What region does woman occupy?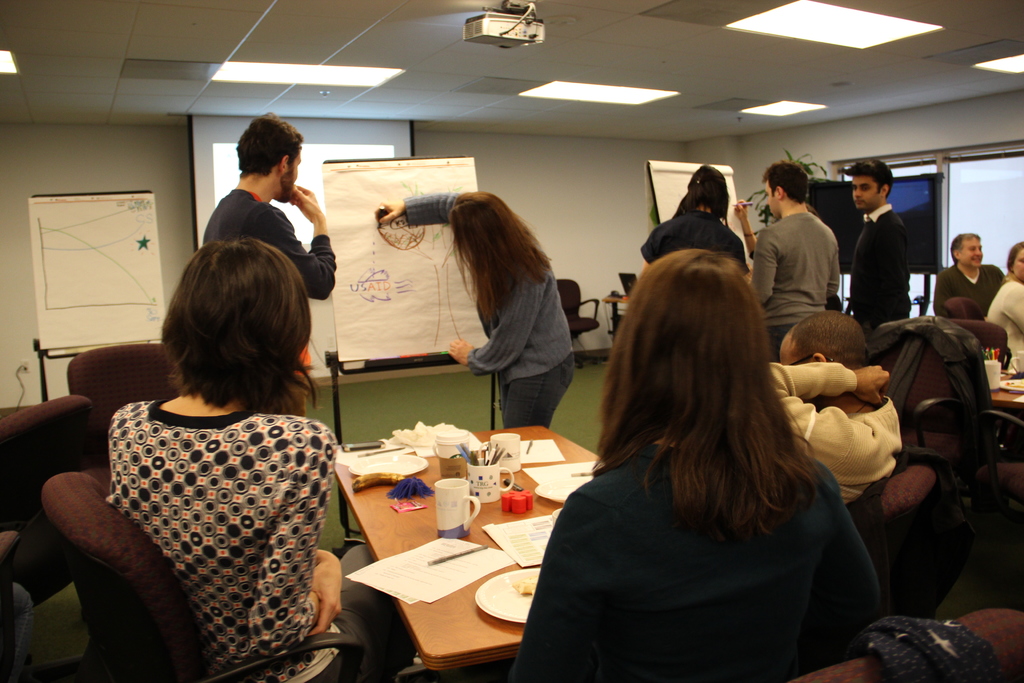
pyautogui.locateOnScreen(107, 233, 408, 682).
